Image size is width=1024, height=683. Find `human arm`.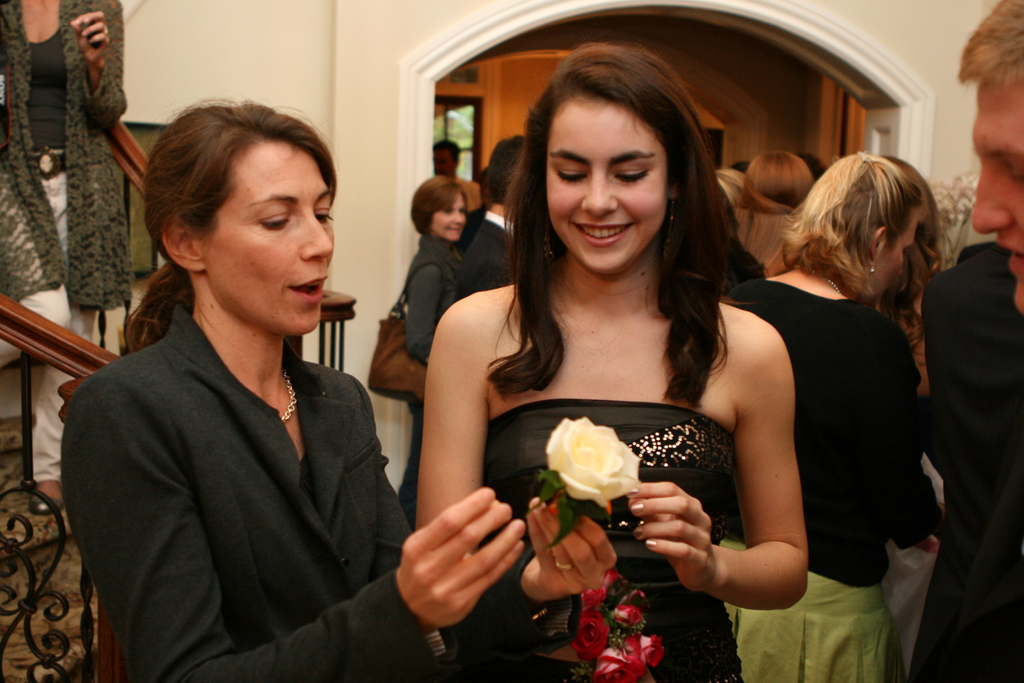
rect(836, 317, 937, 551).
